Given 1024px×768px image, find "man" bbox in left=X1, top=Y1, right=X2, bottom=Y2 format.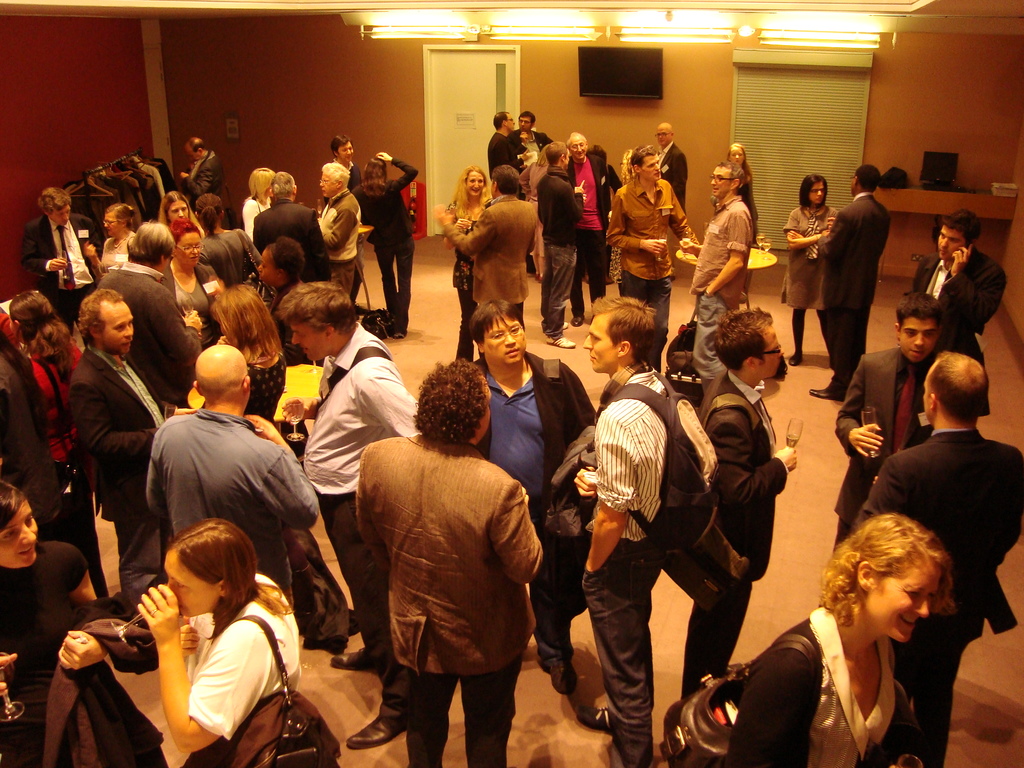
left=481, top=108, right=533, bottom=187.
